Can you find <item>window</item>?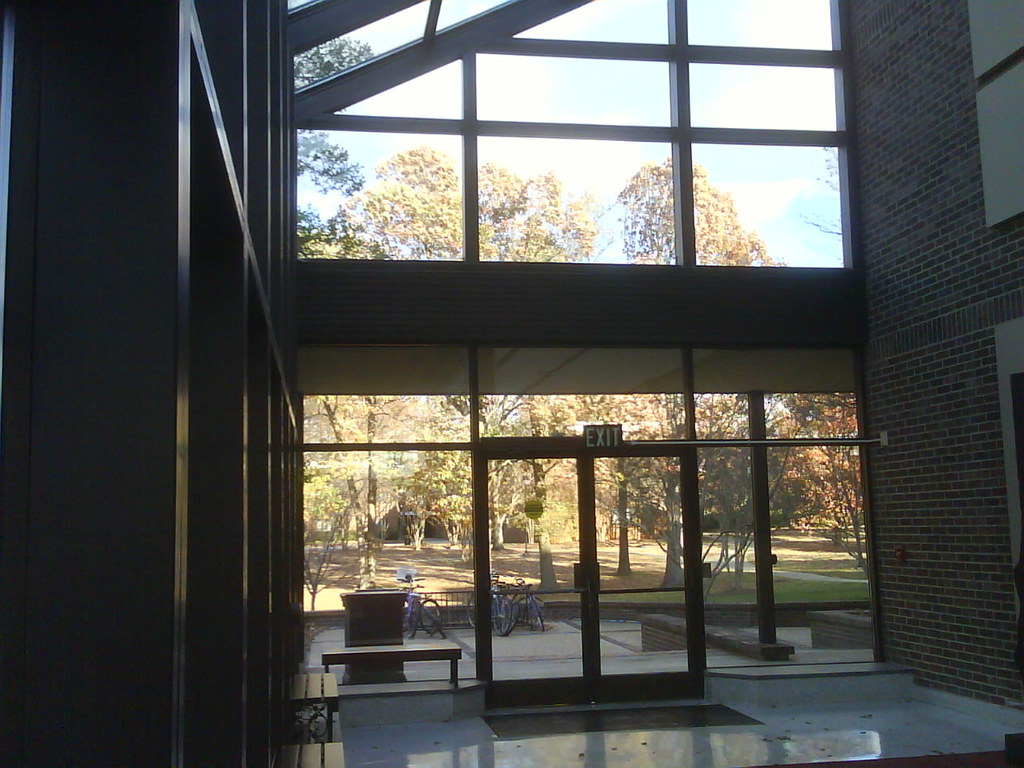
Yes, bounding box: crop(298, 0, 858, 262).
